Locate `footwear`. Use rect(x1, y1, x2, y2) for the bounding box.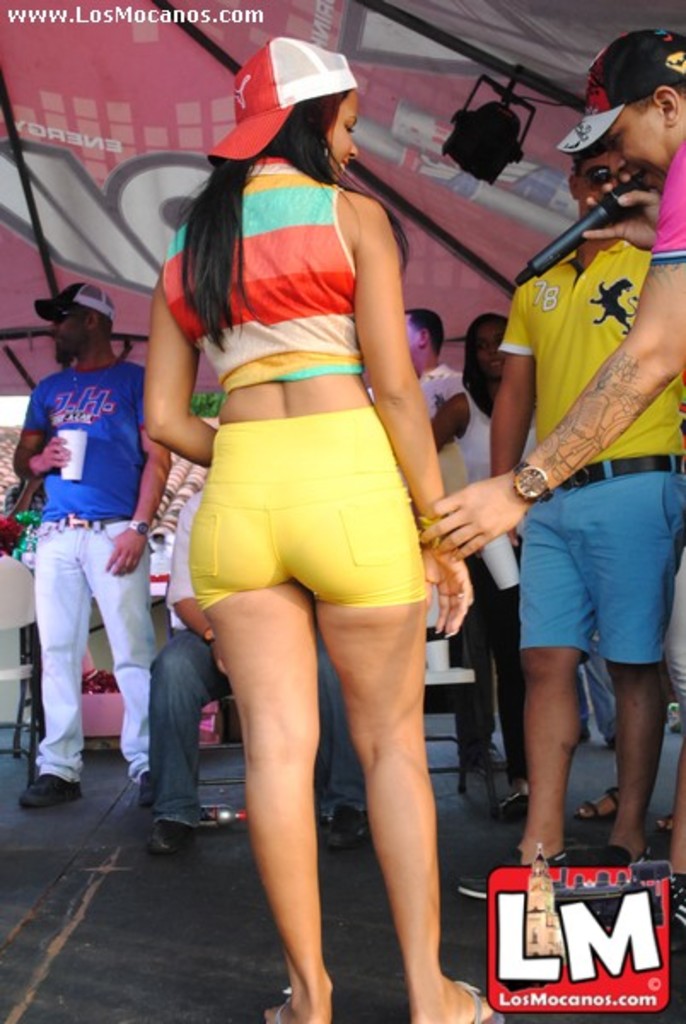
rect(572, 785, 619, 831).
